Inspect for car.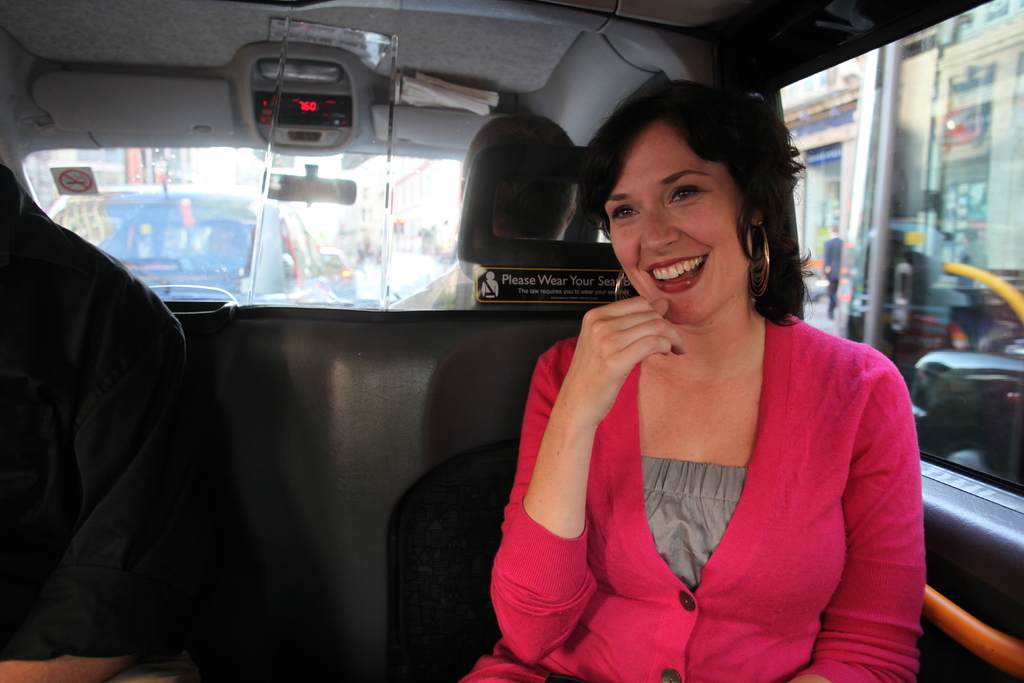
Inspection: box(0, 0, 1023, 682).
